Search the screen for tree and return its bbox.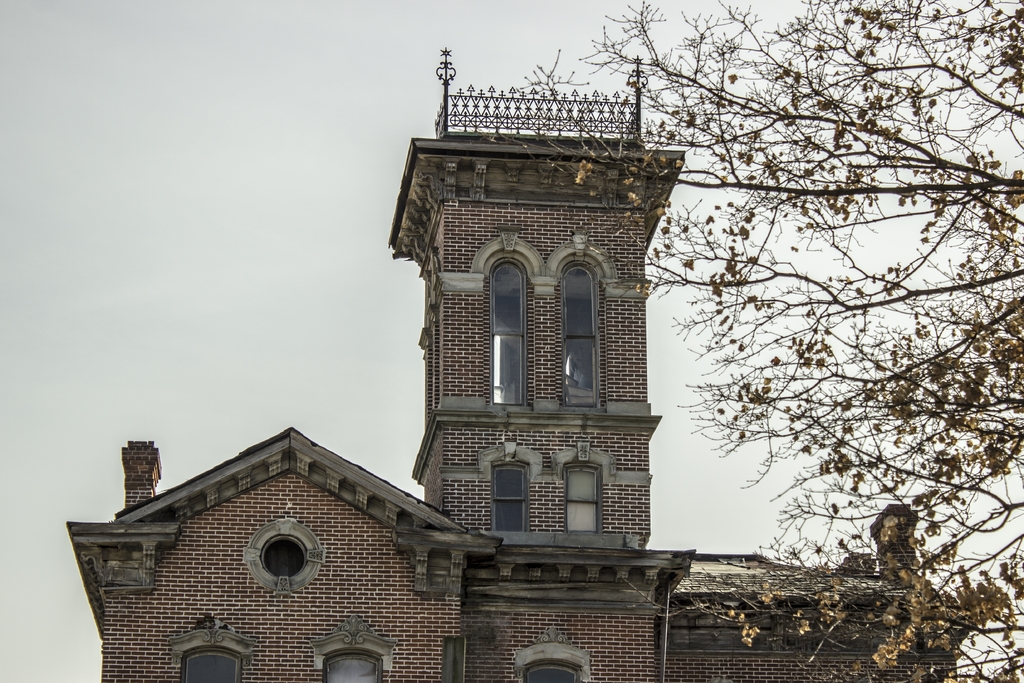
Found: detection(507, 0, 1023, 682).
